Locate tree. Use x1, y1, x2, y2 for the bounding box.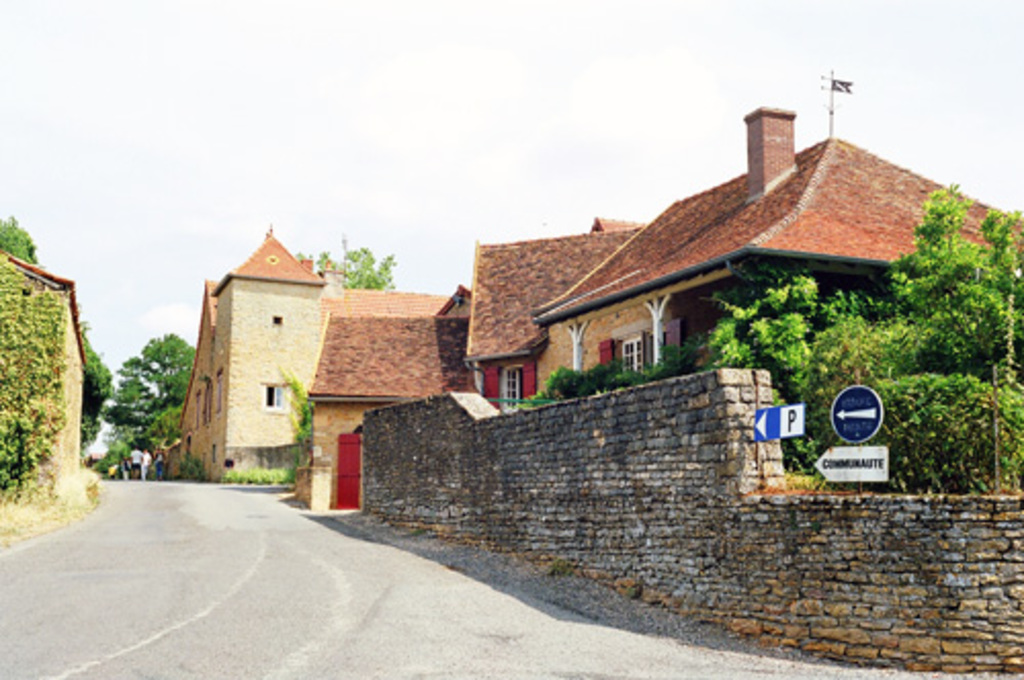
883, 176, 1022, 498.
